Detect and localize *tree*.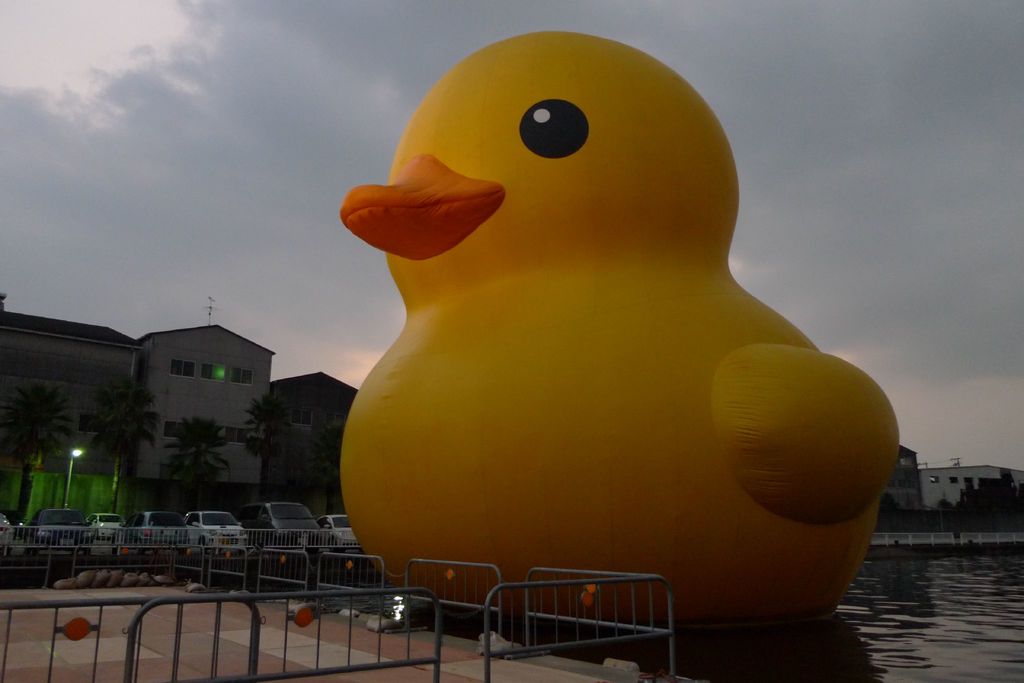
Localized at [3, 378, 55, 521].
